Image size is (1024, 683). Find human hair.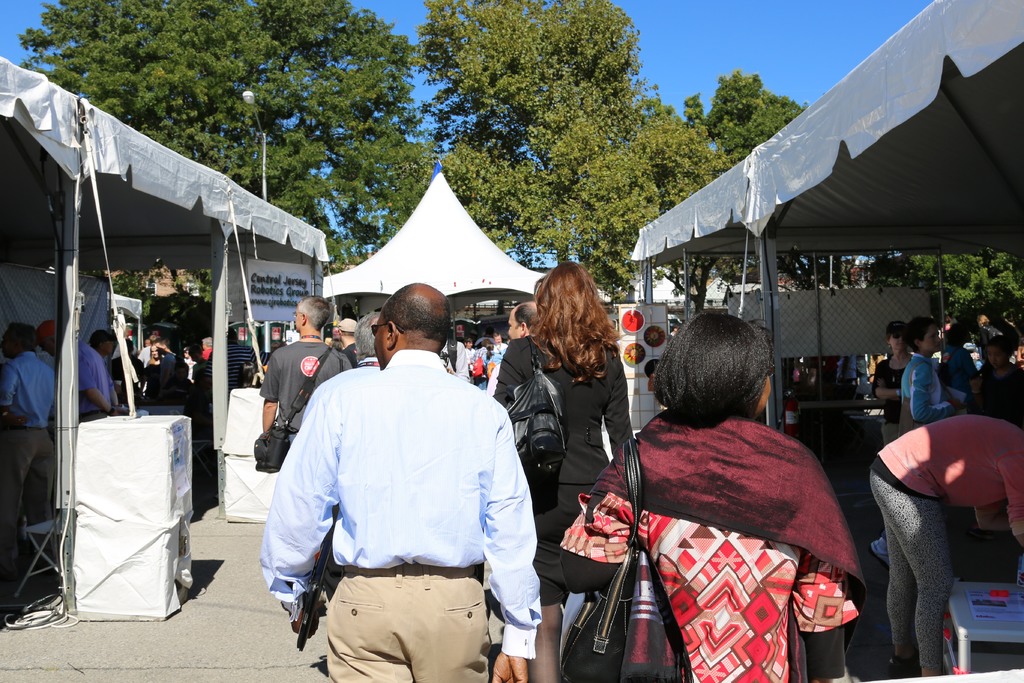
BBox(344, 331, 353, 336).
